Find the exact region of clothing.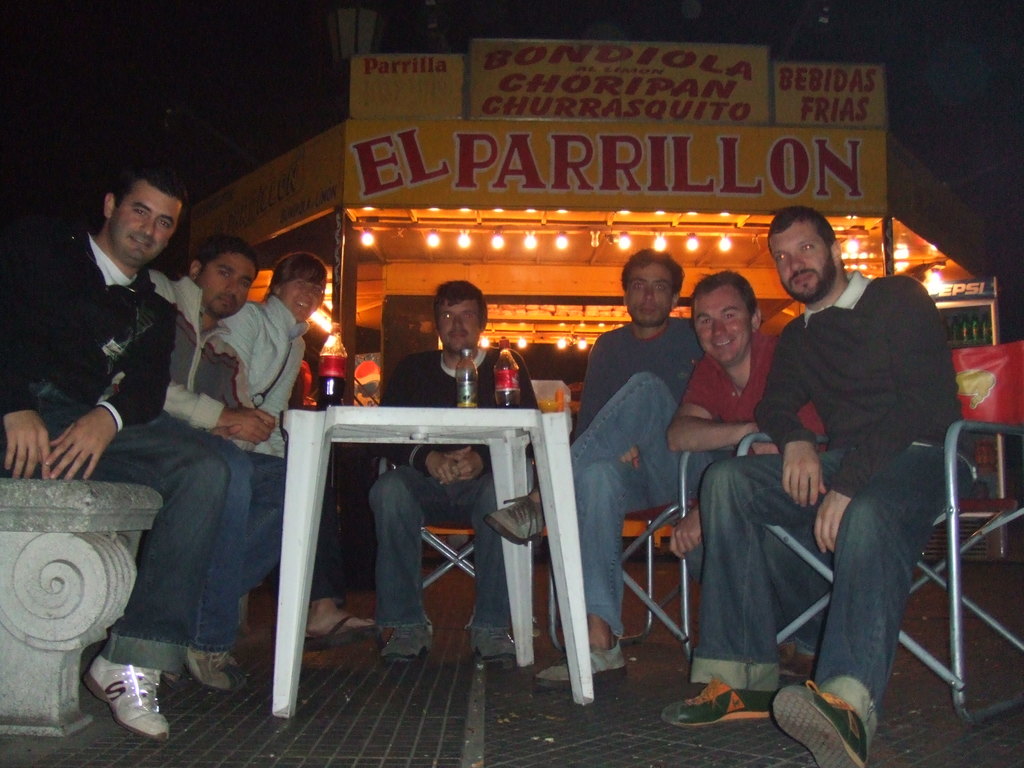
Exact region: bbox=[179, 294, 269, 647].
